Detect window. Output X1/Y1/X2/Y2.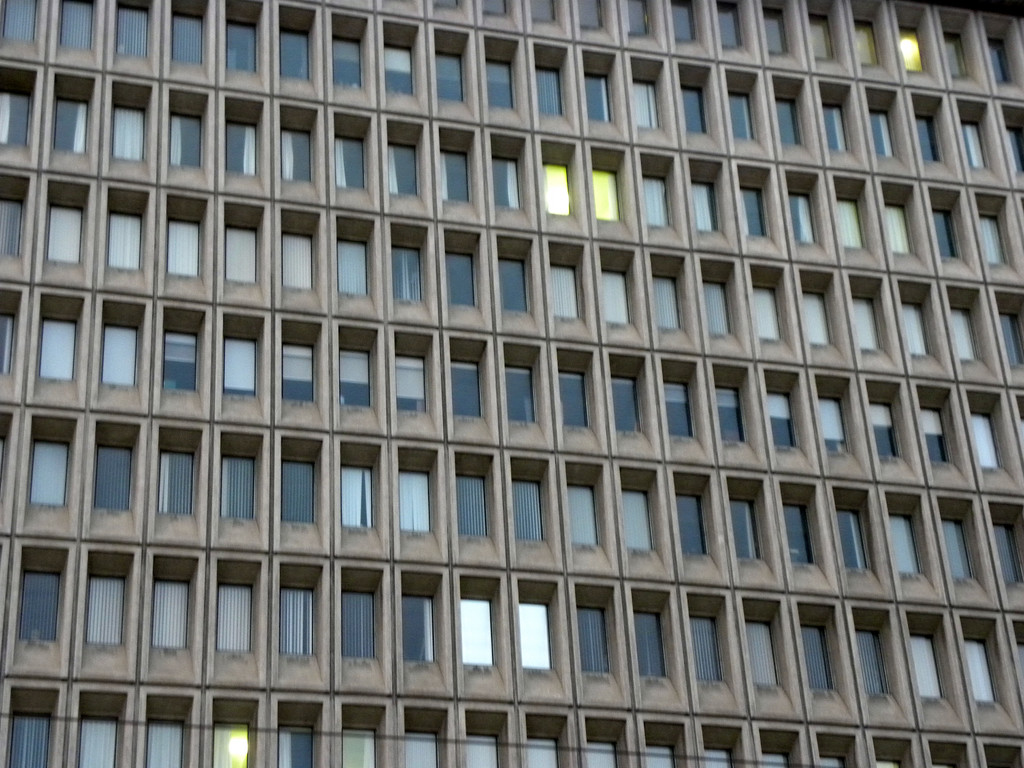
628/0/652/35.
